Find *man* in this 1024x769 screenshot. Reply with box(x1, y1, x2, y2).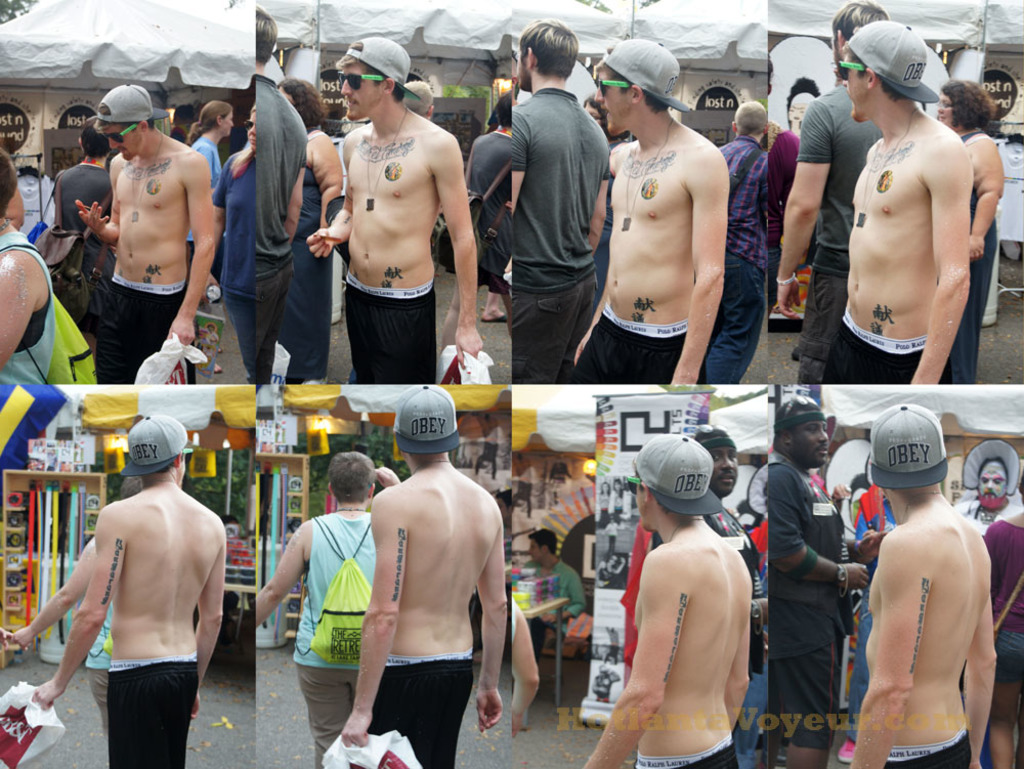
box(519, 529, 594, 647).
